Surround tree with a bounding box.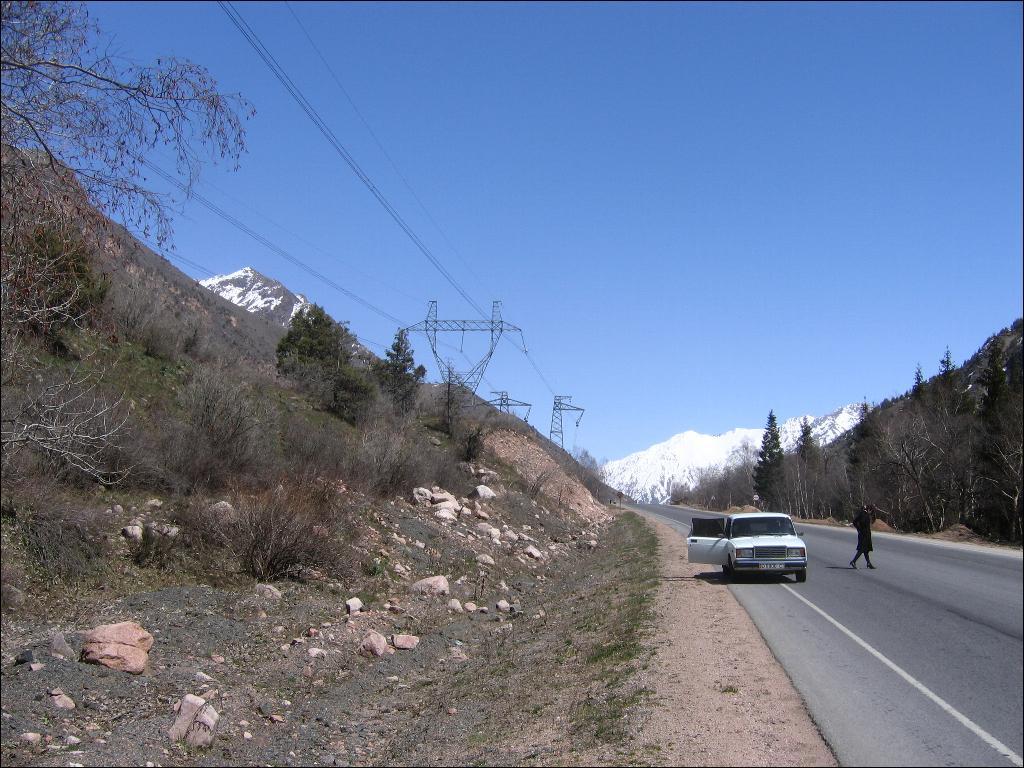
x1=52, y1=34, x2=272, y2=283.
